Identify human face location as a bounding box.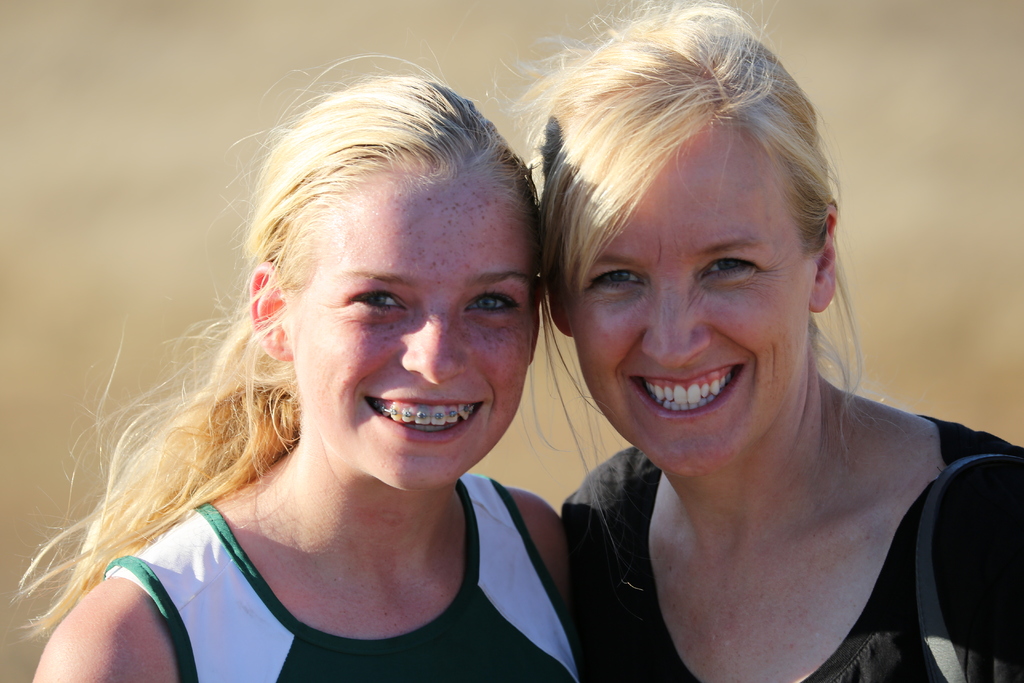
(294, 176, 535, 488).
